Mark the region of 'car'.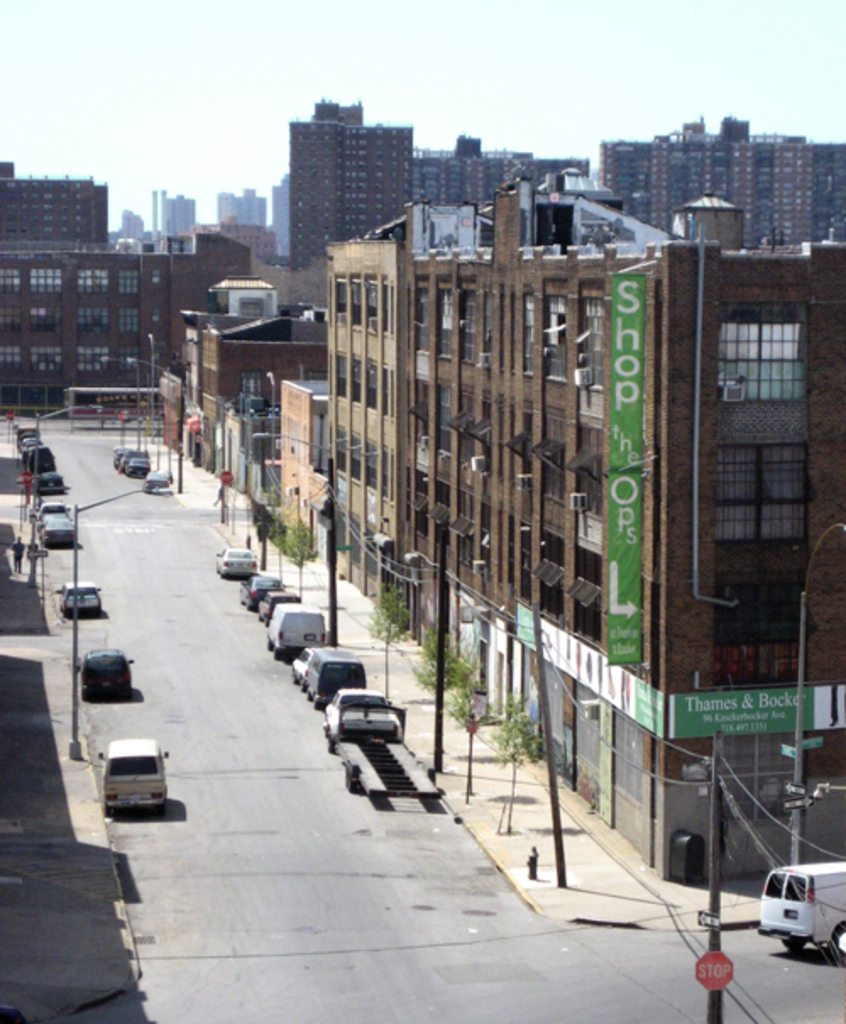
Region: {"x1": 244, "y1": 570, "x2": 281, "y2": 597}.
